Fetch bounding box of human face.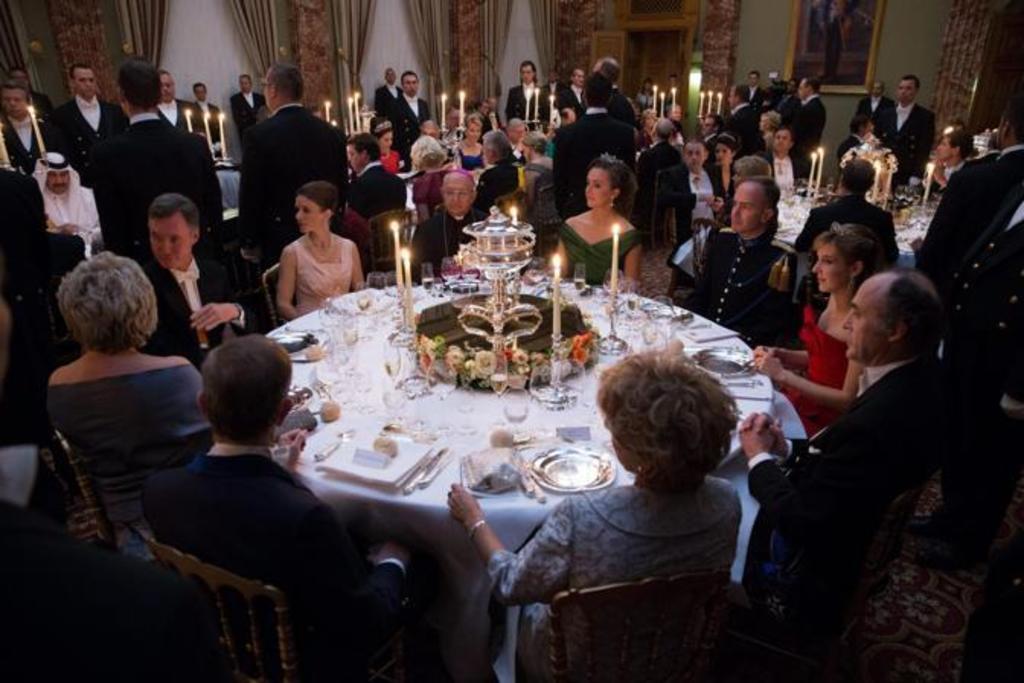
Bbox: bbox=(773, 133, 789, 151).
